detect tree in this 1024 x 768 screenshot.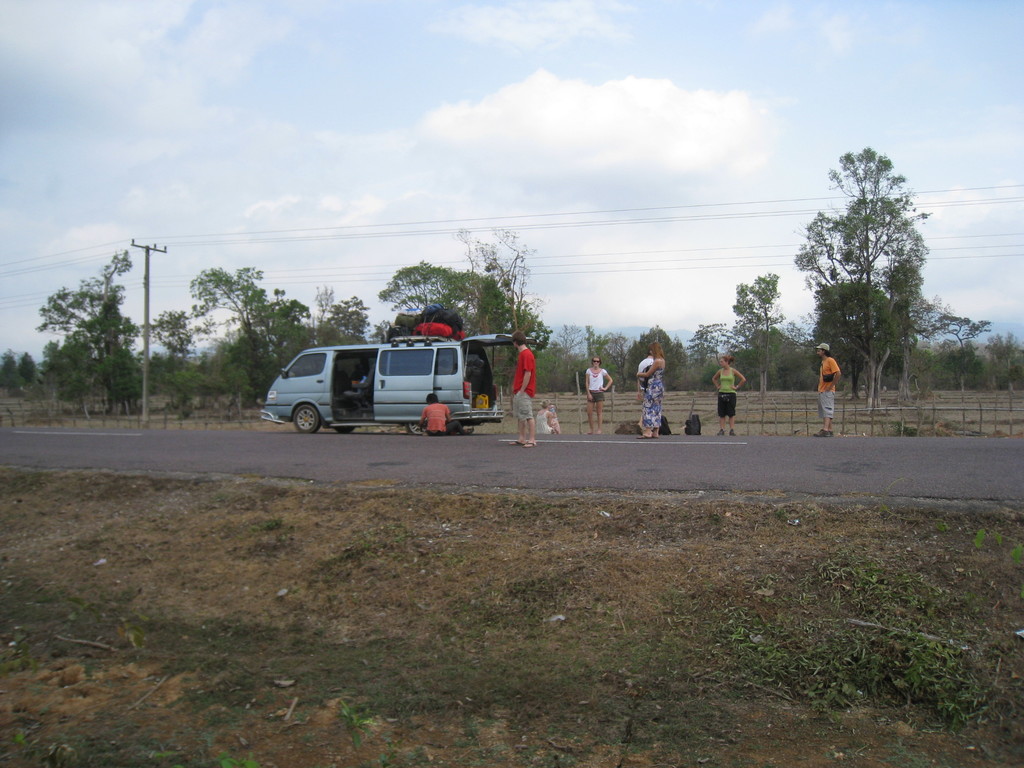
Detection: rect(735, 315, 961, 414).
